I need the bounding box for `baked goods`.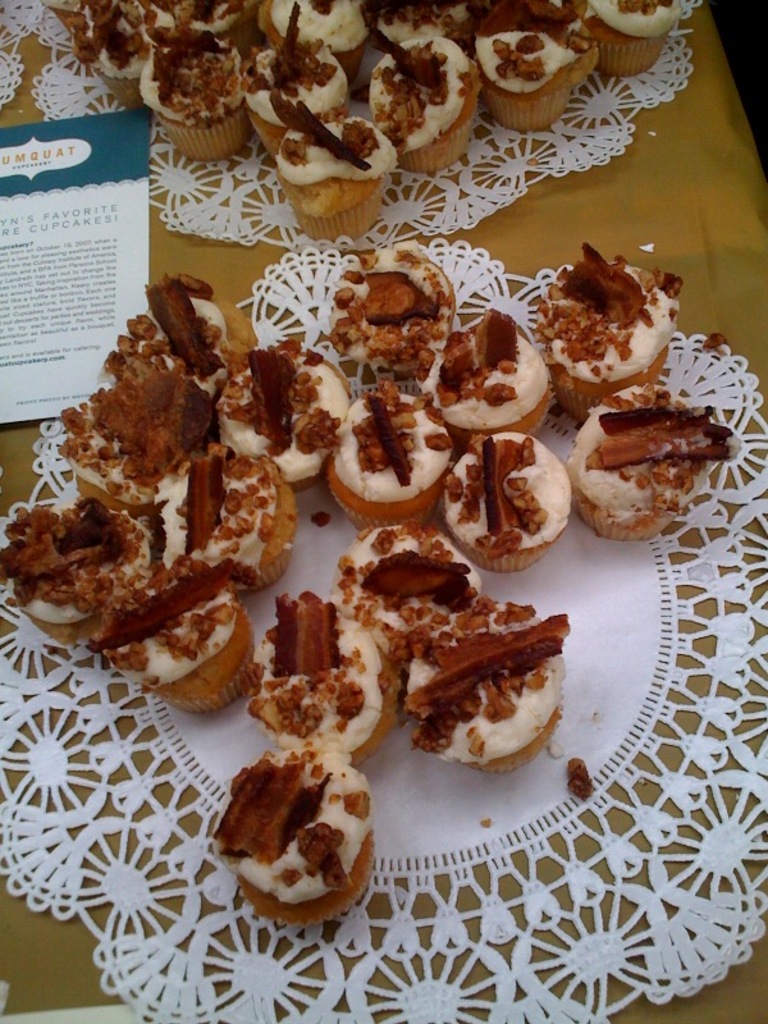
Here it is: (535, 236, 685, 420).
